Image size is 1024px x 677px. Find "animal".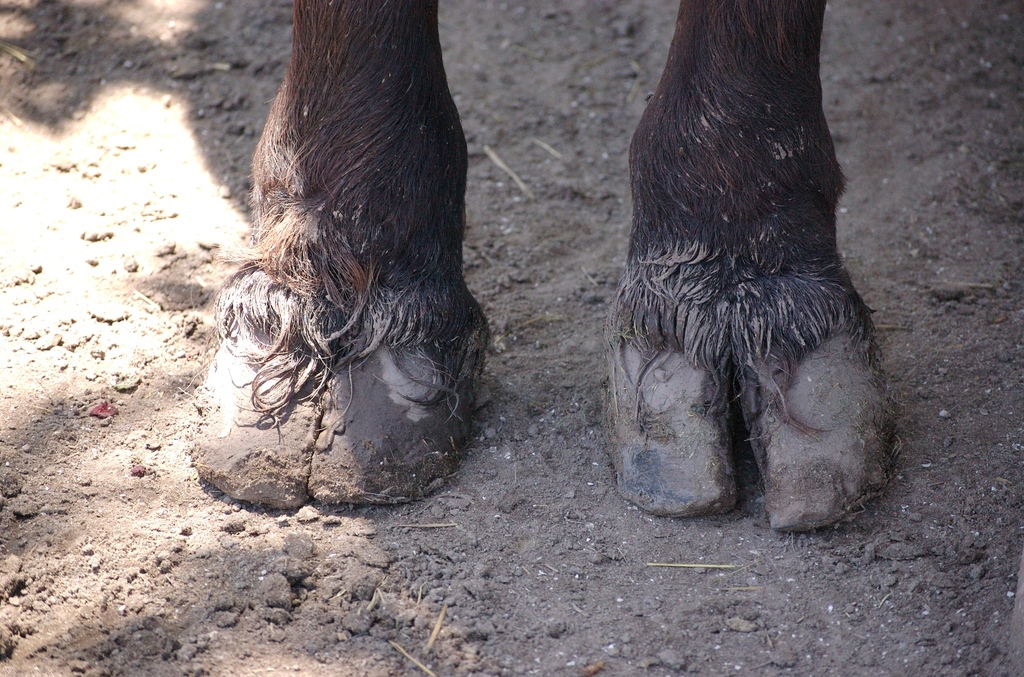
{"left": 195, "top": 0, "right": 898, "bottom": 531}.
